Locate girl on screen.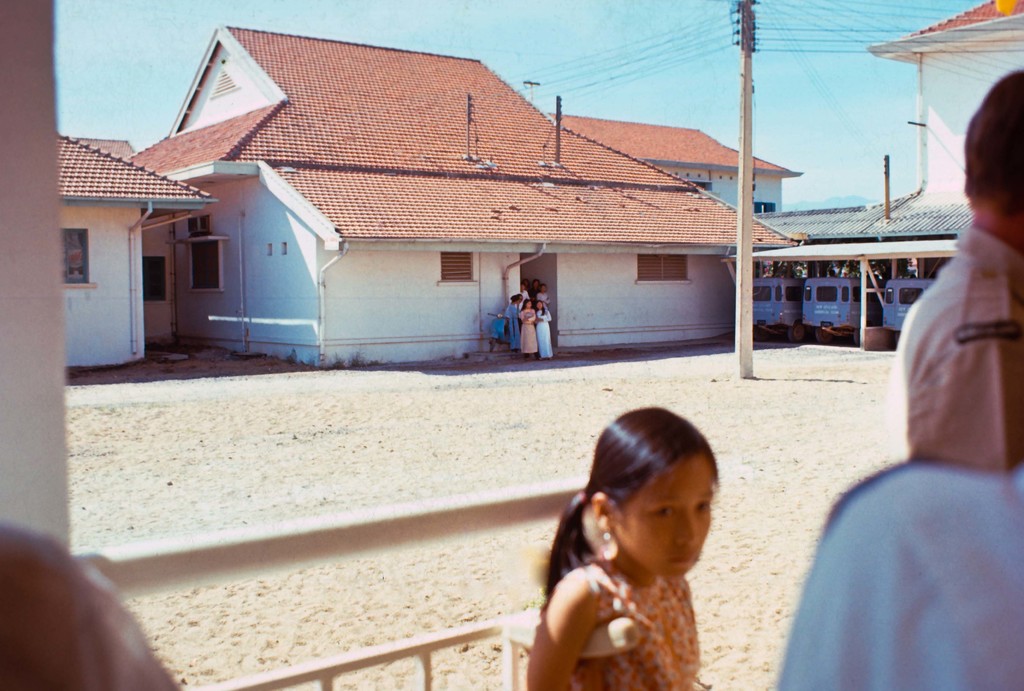
On screen at box(528, 406, 721, 690).
